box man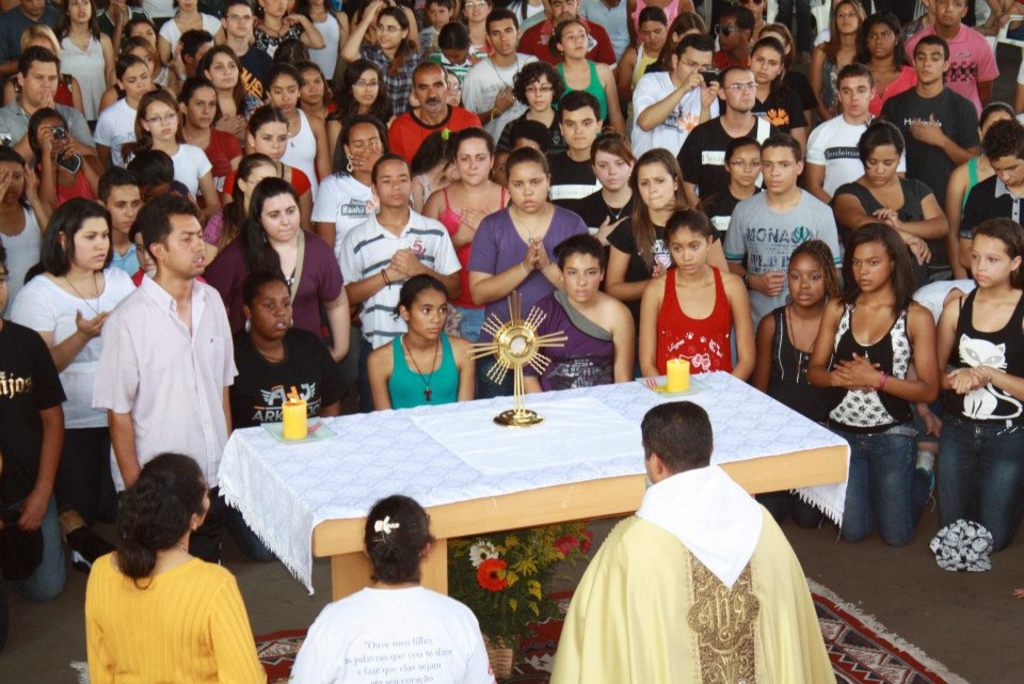
crop(518, 0, 615, 68)
